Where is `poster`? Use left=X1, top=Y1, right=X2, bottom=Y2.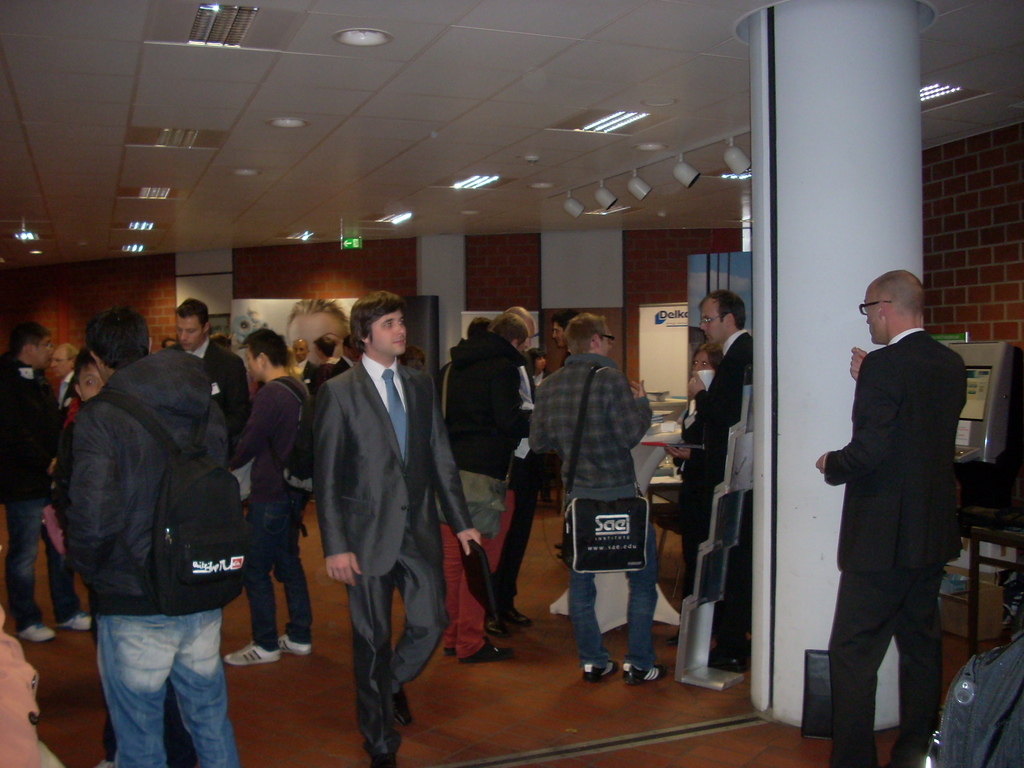
left=636, top=303, right=686, bottom=396.
